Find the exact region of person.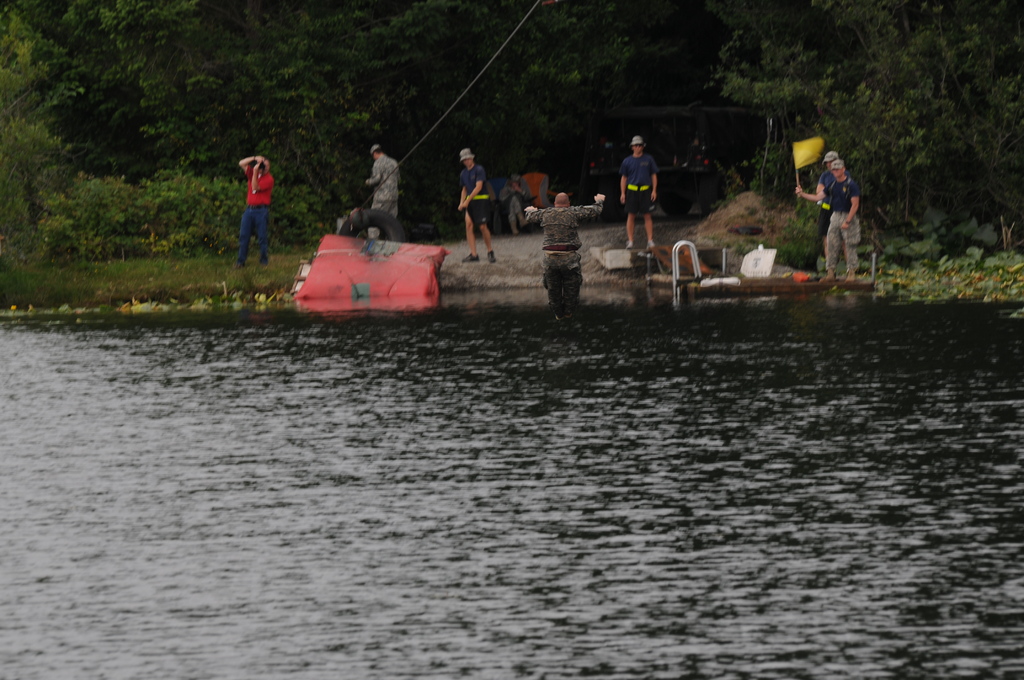
Exact region: (left=506, top=170, right=532, bottom=238).
